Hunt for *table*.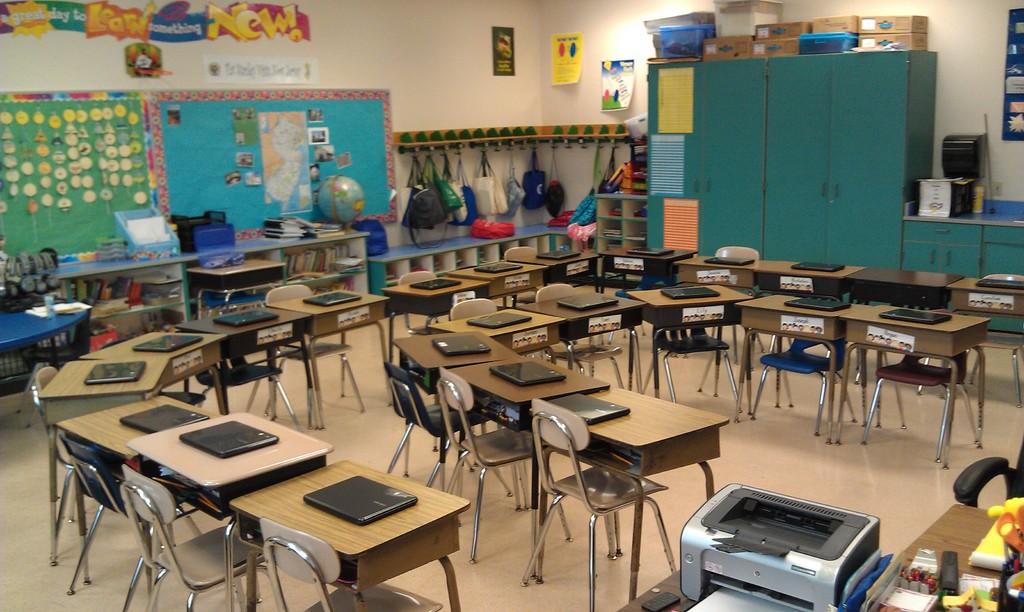
Hunted down at Rect(483, 355, 590, 513).
